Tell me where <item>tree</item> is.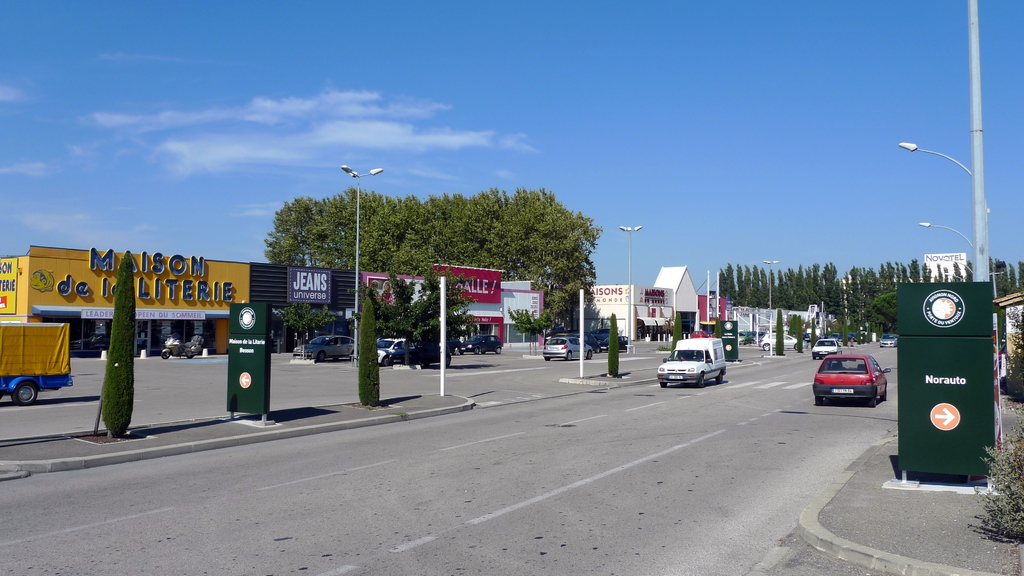
<item>tree</item> is at (719,251,1023,344).
